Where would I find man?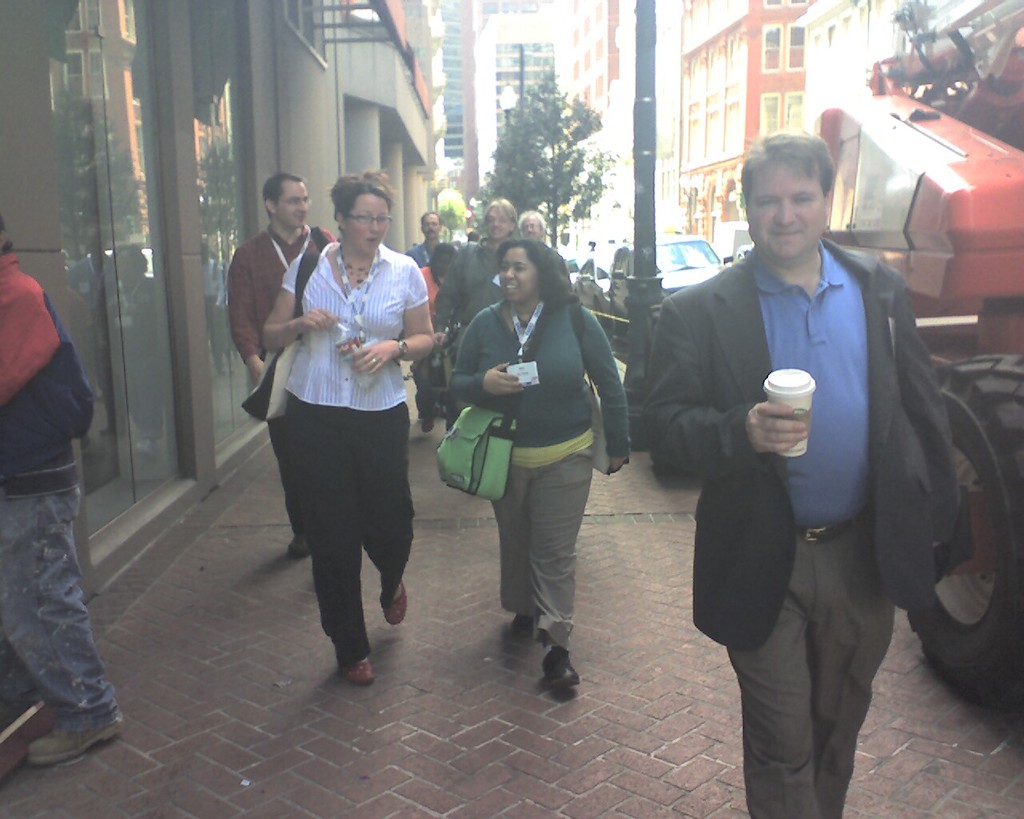
At left=229, top=166, right=341, bottom=564.
